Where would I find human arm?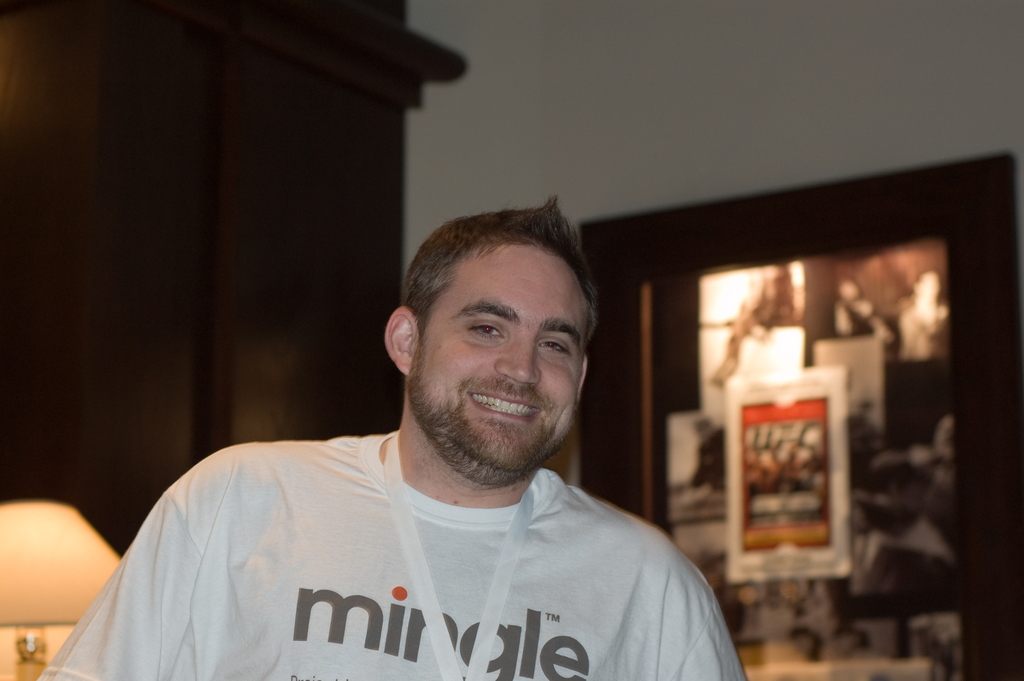
At box(32, 439, 235, 680).
